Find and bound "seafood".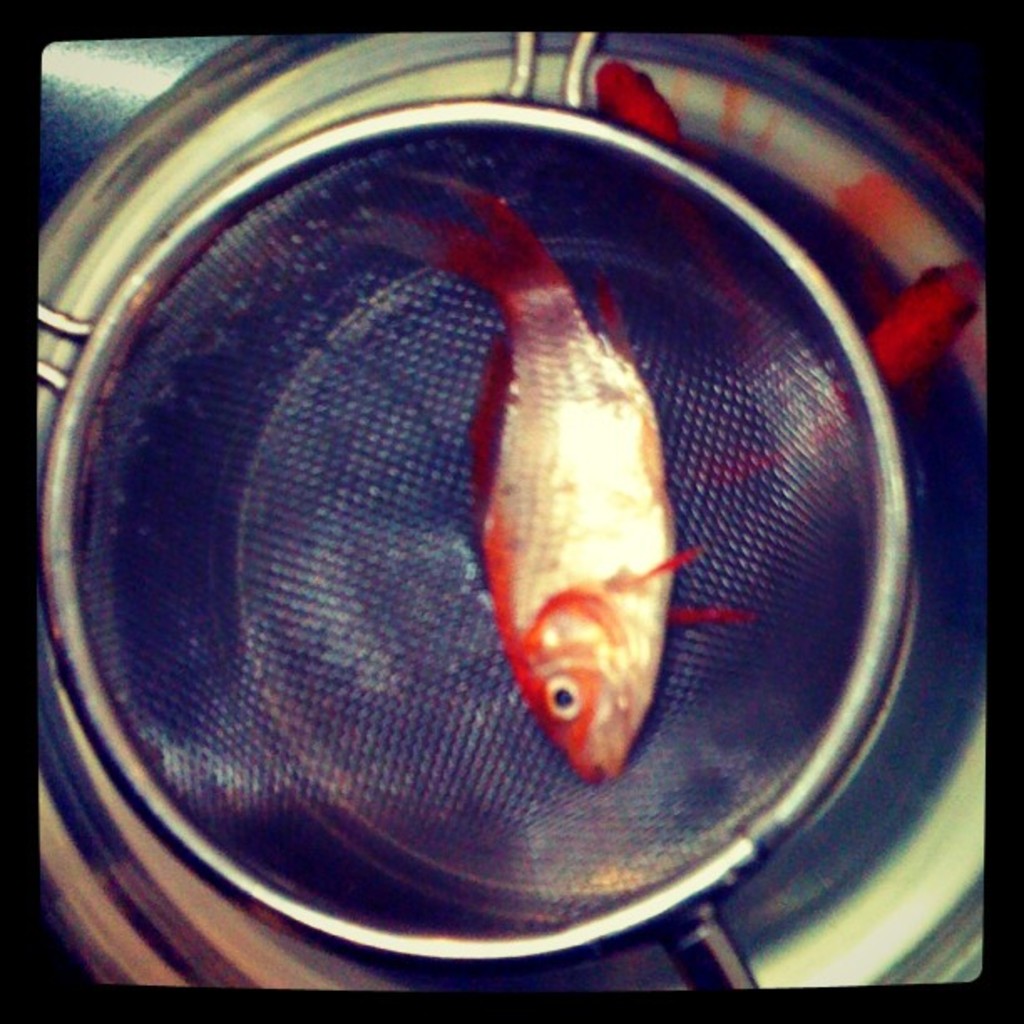
Bound: (left=589, top=52, right=751, bottom=320).
